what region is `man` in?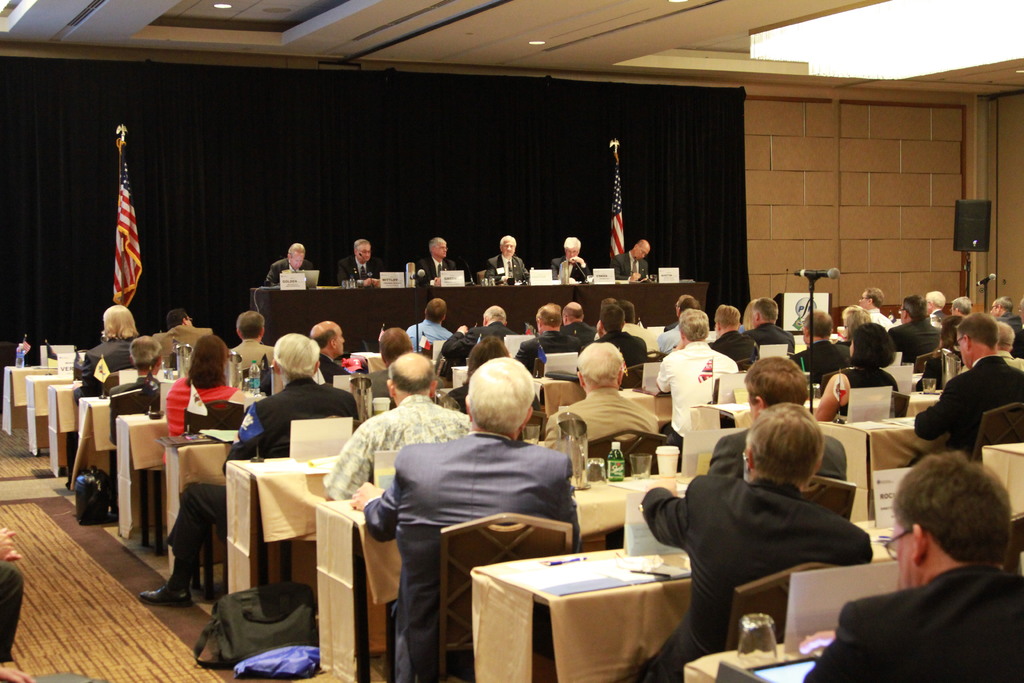
box=[551, 232, 598, 276].
